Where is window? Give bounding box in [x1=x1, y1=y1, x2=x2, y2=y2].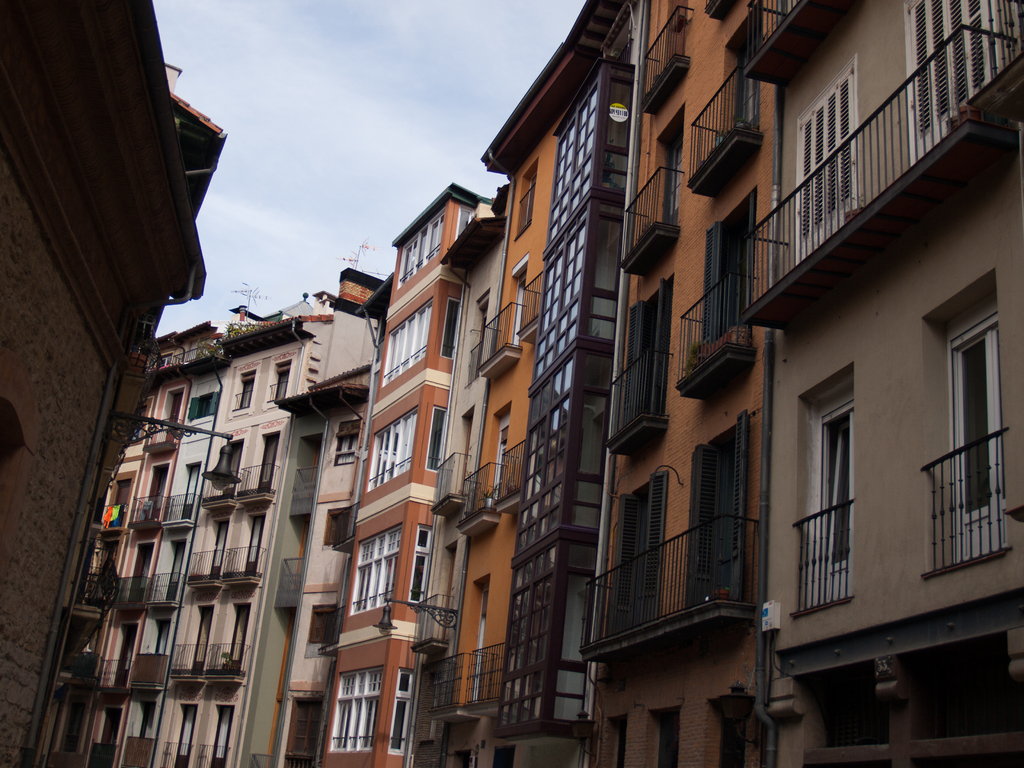
[x1=319, y1=506, x2=346, y2=549].
